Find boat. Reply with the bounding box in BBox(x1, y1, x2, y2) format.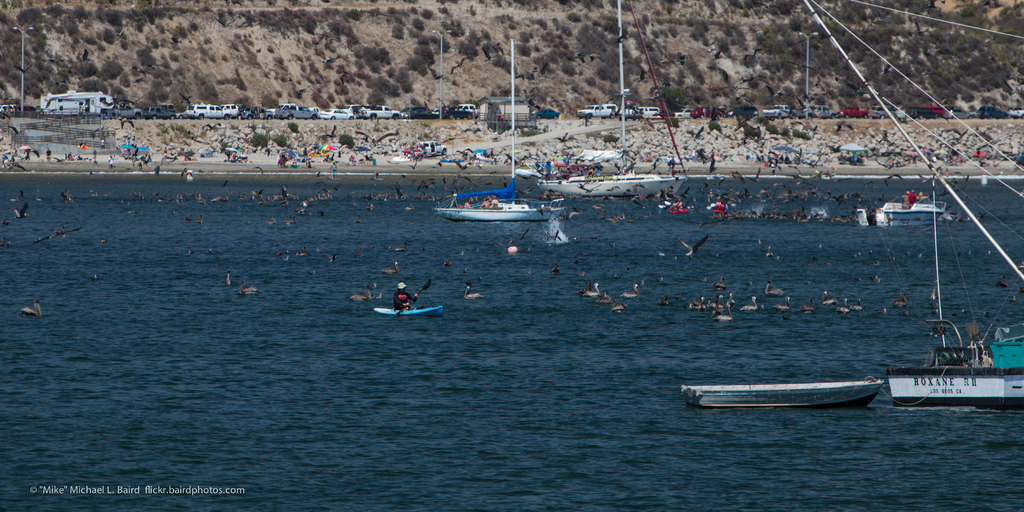
BBox(435, 34, 561, 224).
